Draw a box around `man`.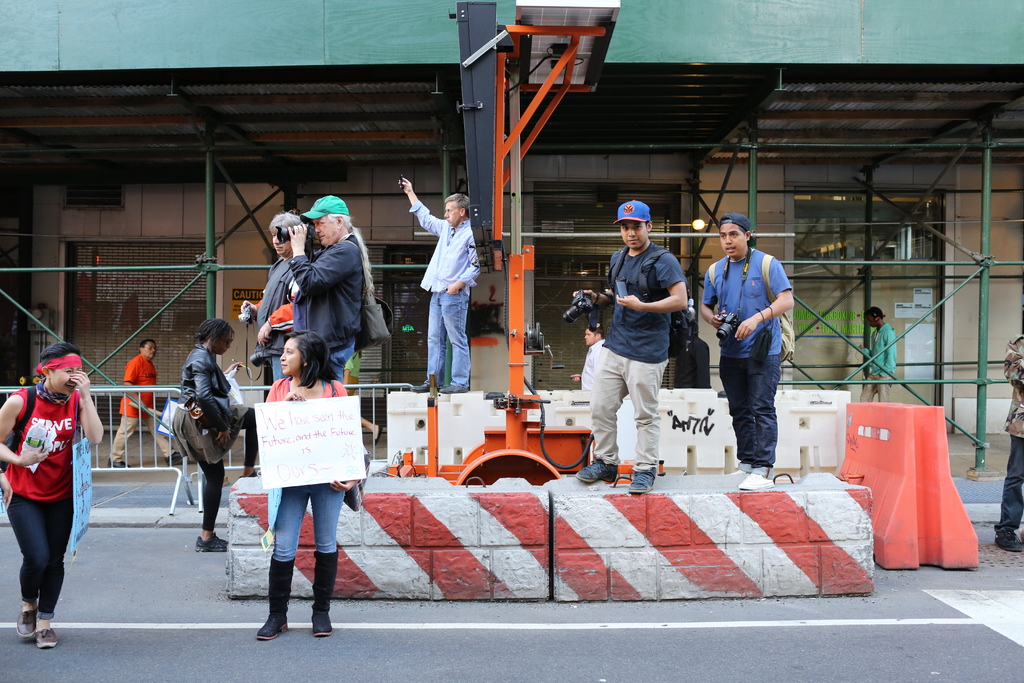
[0,344,104,647].
